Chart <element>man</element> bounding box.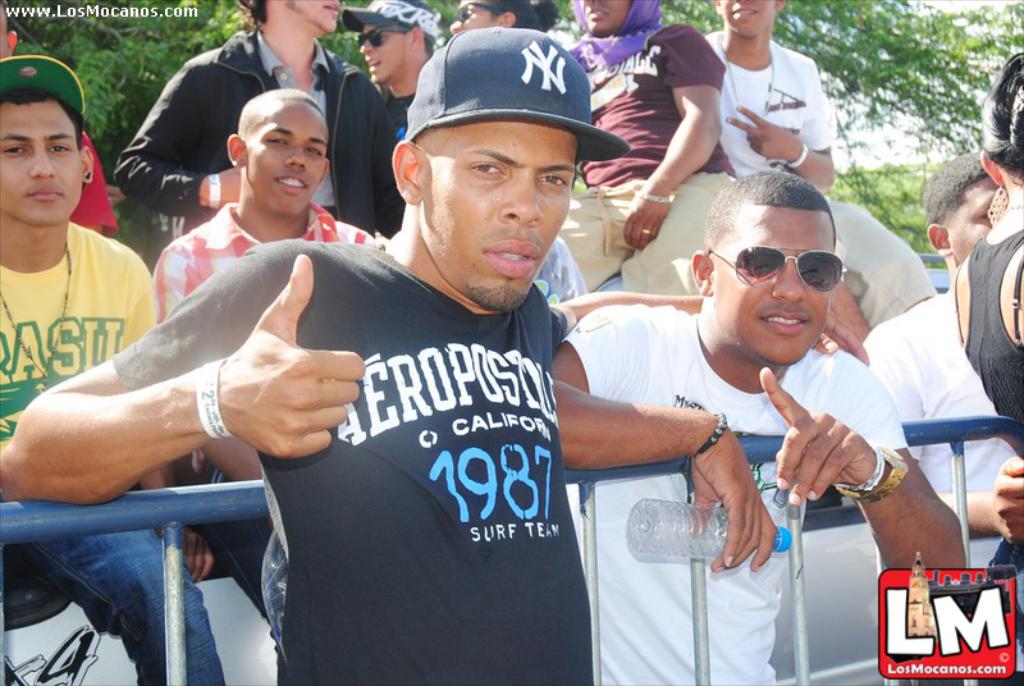
Charted: region(111, 0, 385, 241).
